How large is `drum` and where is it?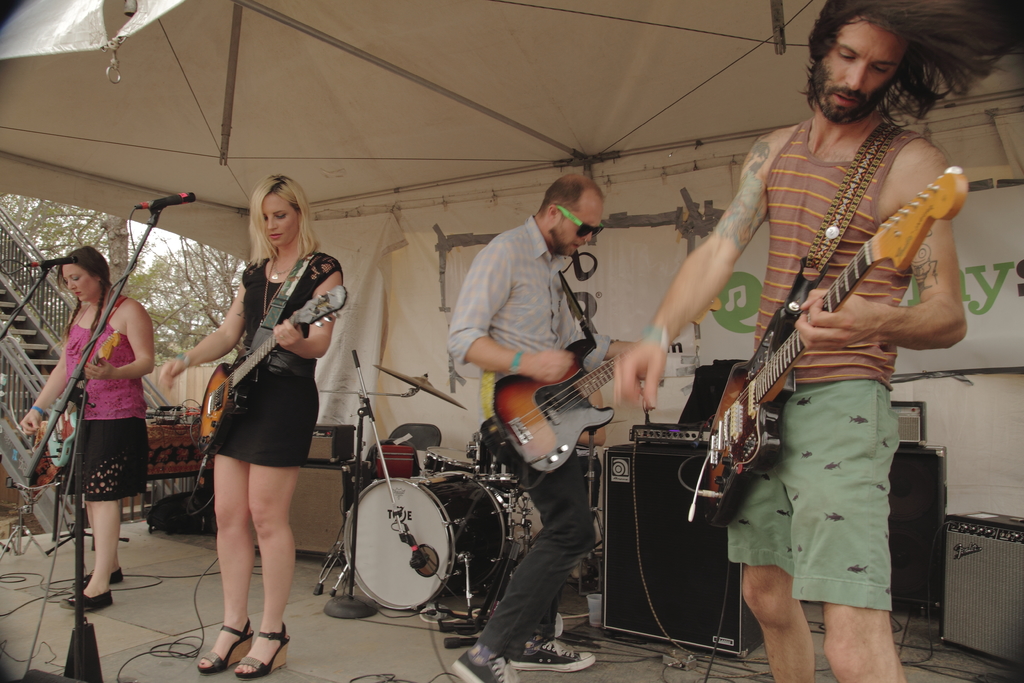
Bounding box: 416, 446, 488, 472.
